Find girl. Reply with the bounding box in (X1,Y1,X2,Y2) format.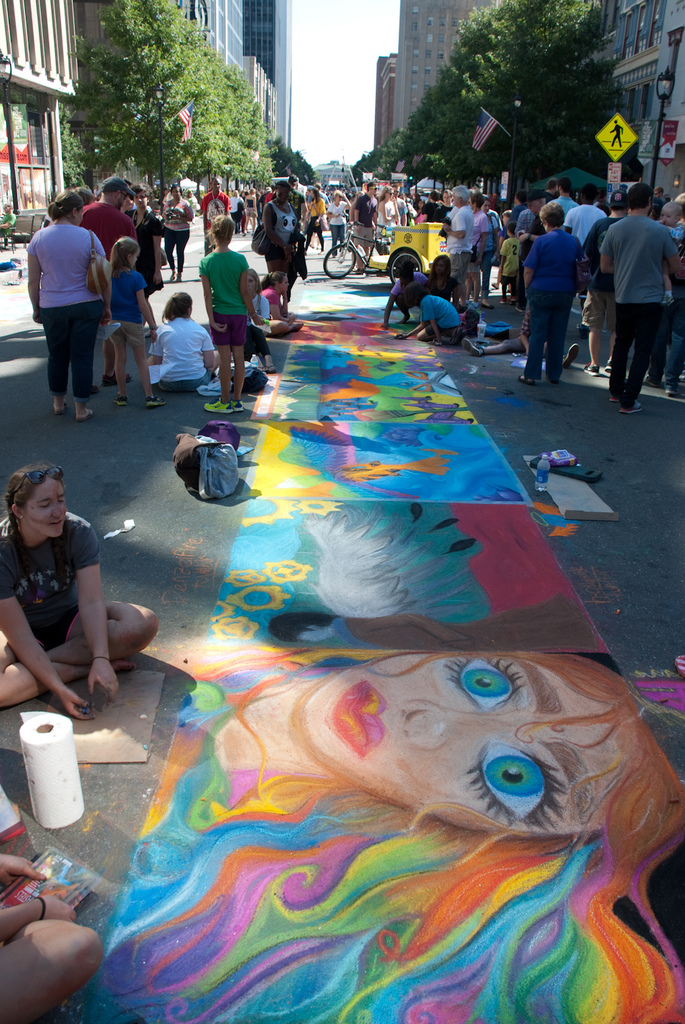
(198,216,259,412).
